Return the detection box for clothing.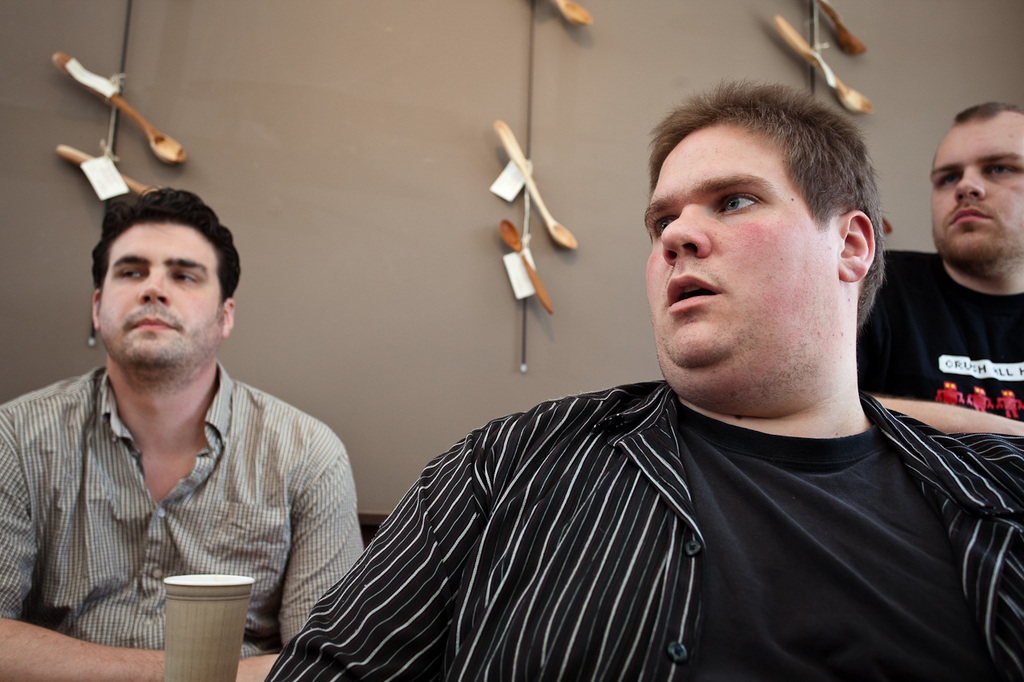
250/373/1023/681.
